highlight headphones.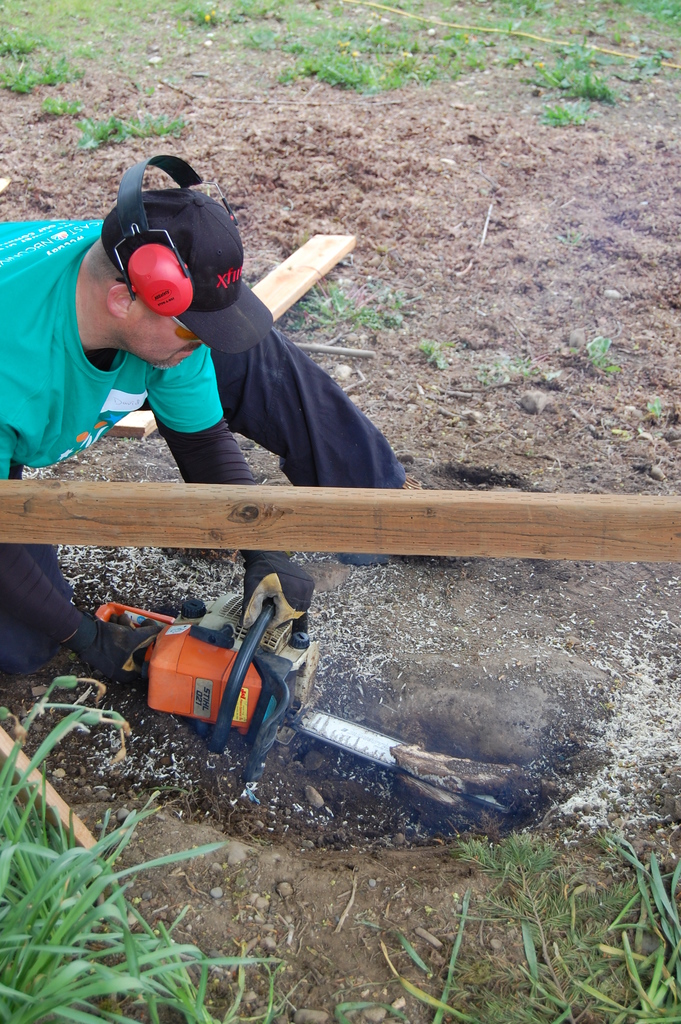
Highlighted region: locate(89, 136, 226, 327).
